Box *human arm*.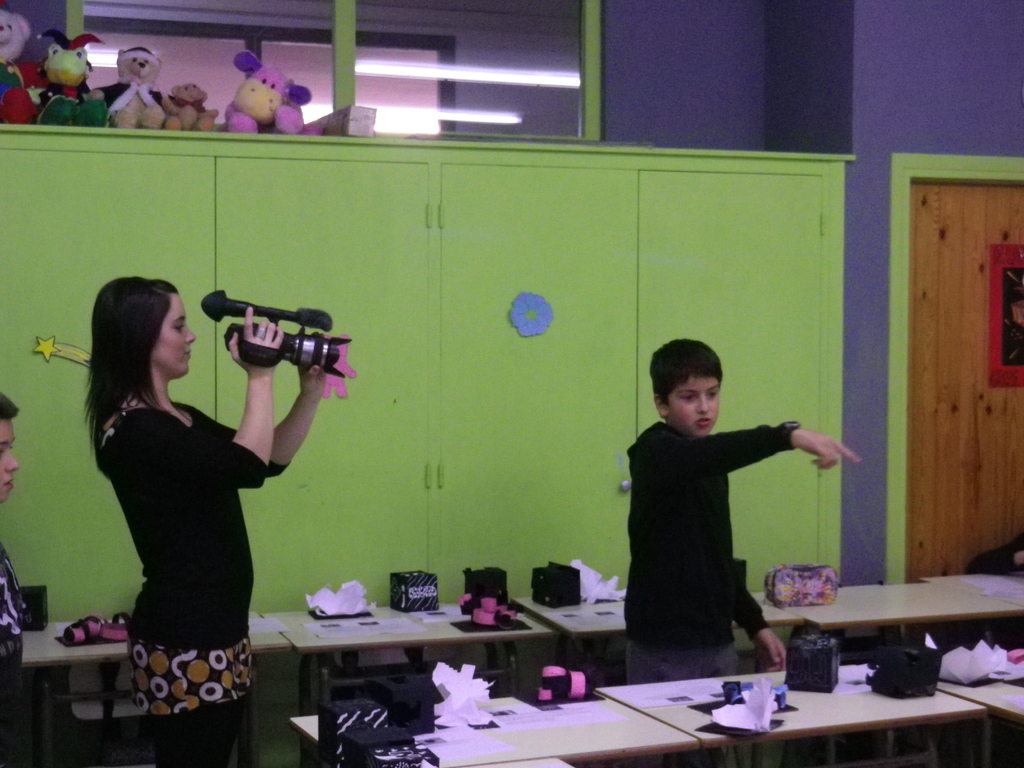
103, 305, 275, 491.
